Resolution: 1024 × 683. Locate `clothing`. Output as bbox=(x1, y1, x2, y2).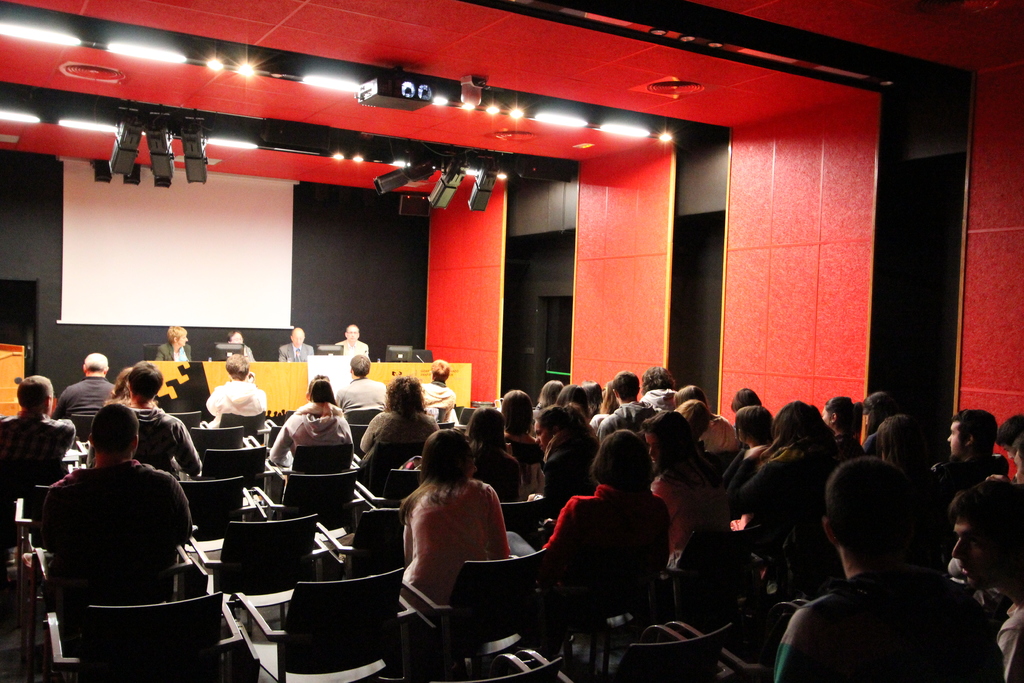
bbox=(412, 381, 458, 425).
